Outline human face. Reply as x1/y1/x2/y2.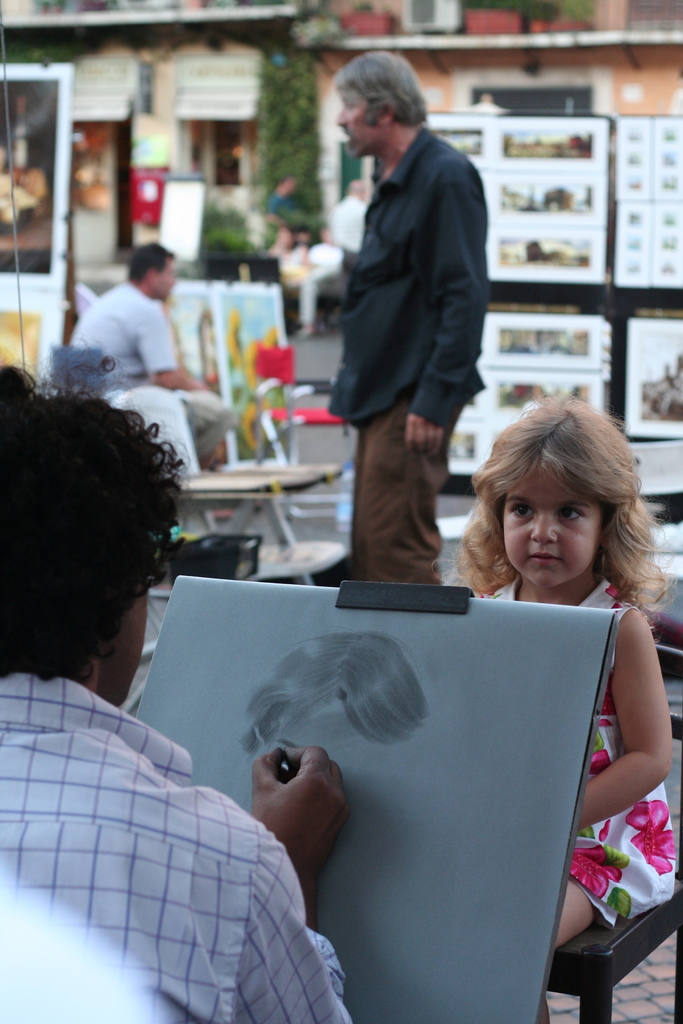
338/99/372/159.
